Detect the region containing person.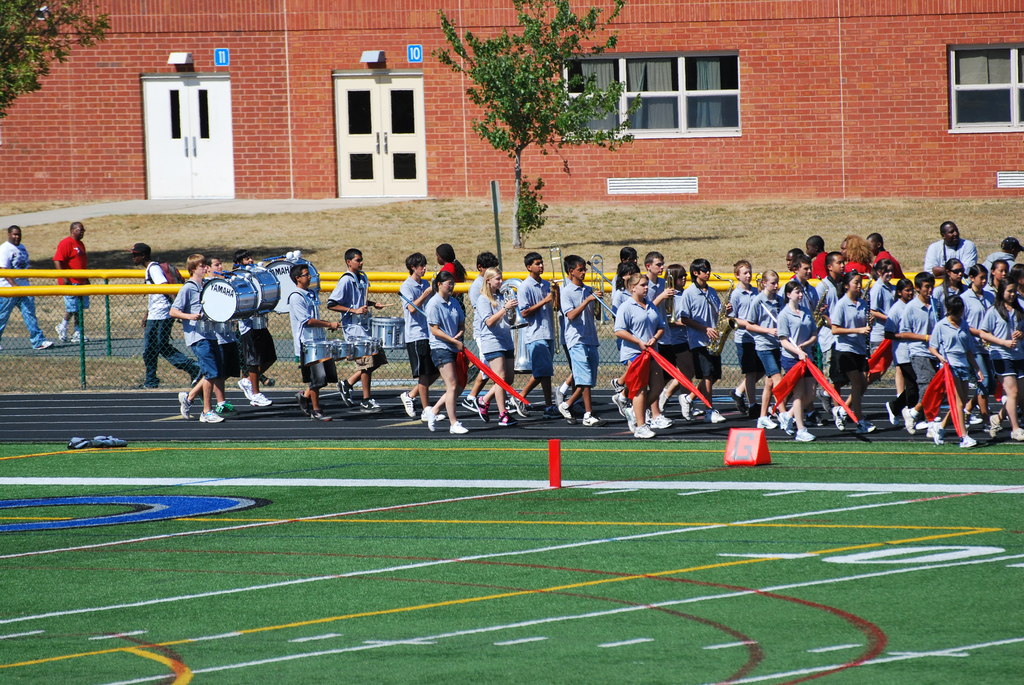
box=[566, 243, 602, 427].
